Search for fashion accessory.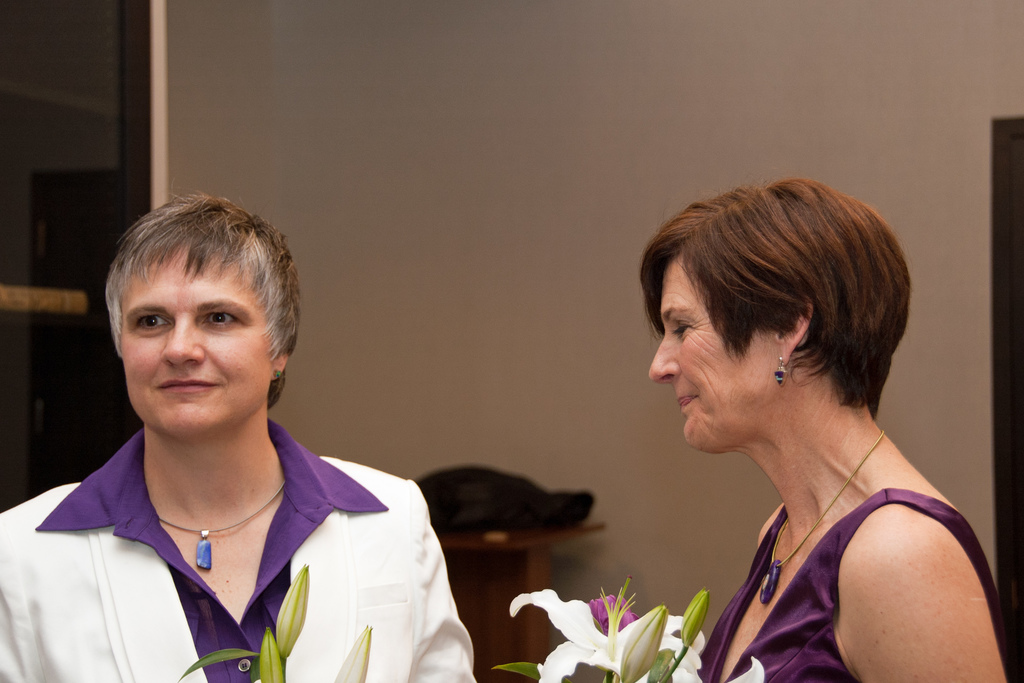
Found at (159, 480, 285, 571).
